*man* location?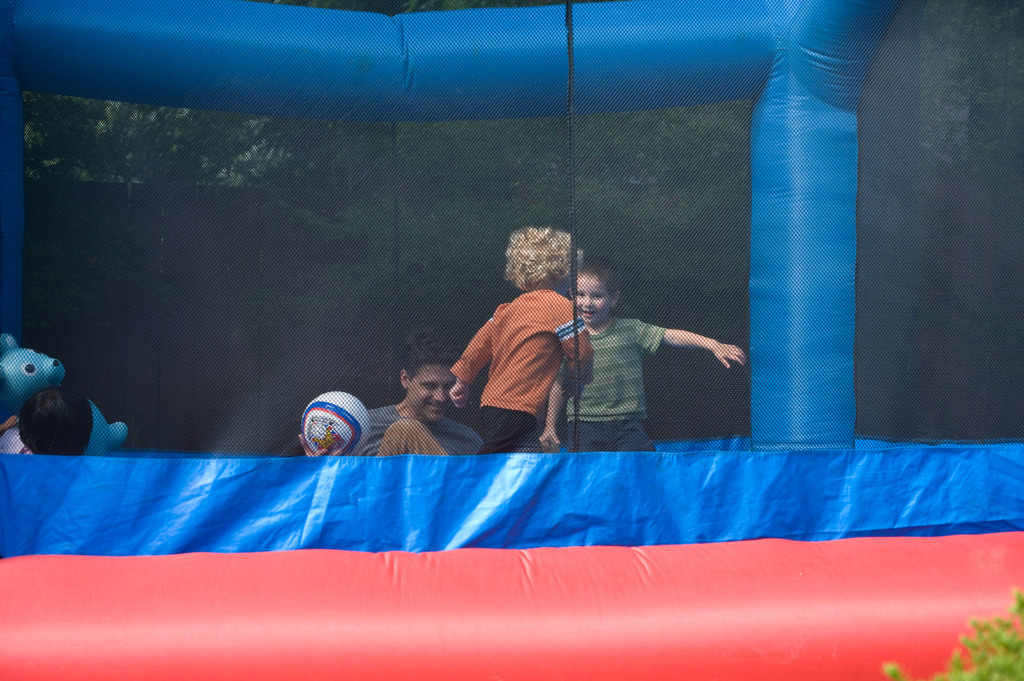
359 328 492 456
